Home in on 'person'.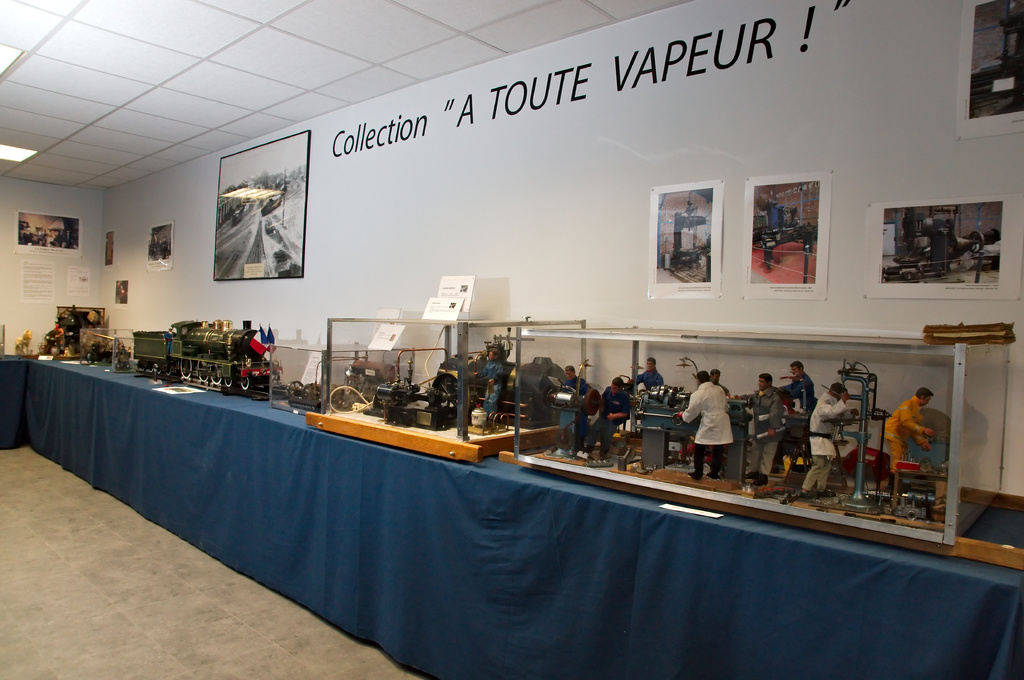
Homed in at <bbox>803, 379, 865, 497</bbox>.
